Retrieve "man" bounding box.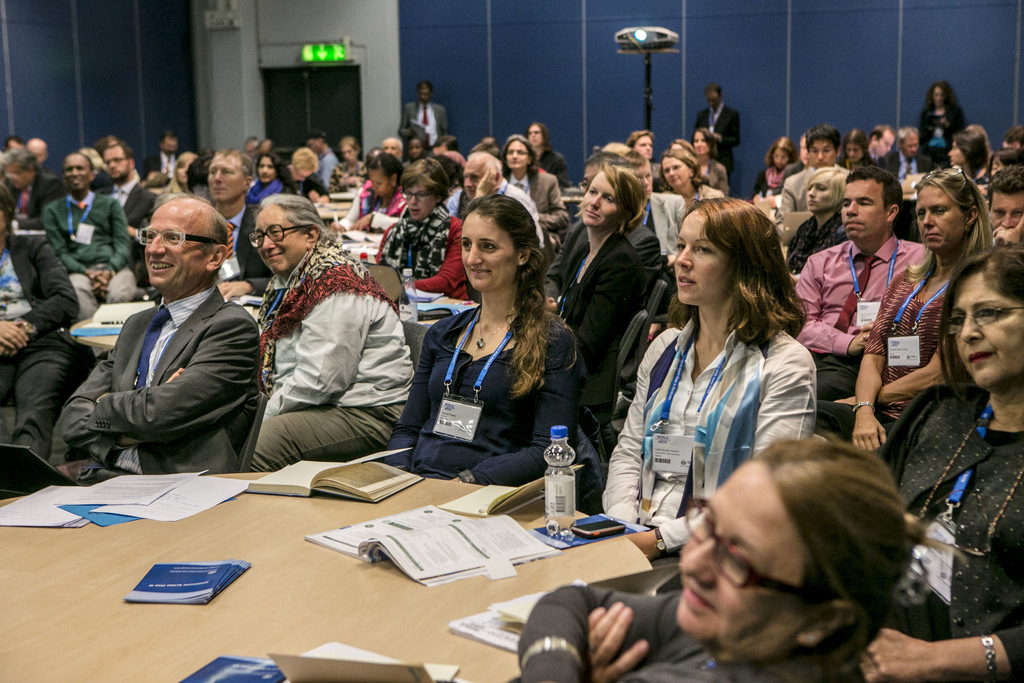
Bounding box: bbox=[400, 78, 451, 145].
